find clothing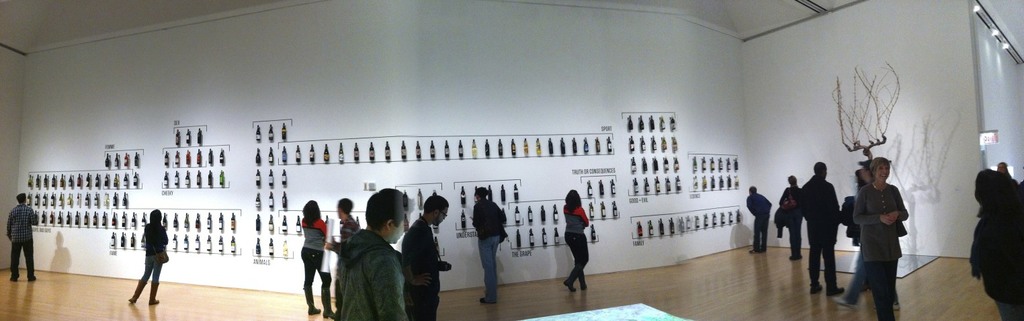
[398,212,451,320]
